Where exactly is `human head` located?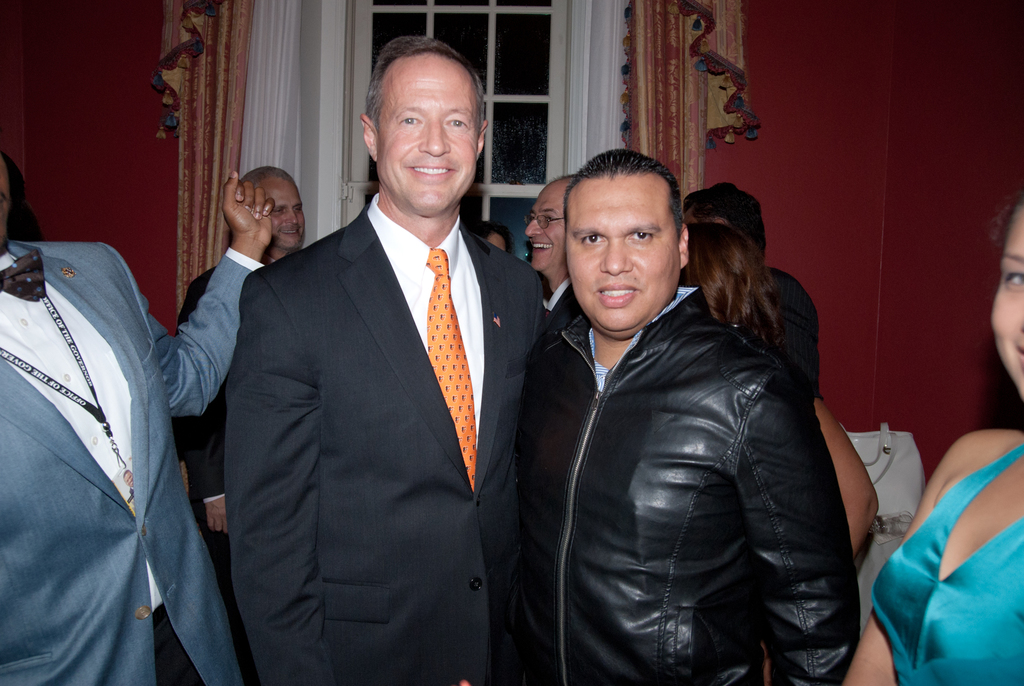
Its bounding box is box(681, 184, 765, 256).
